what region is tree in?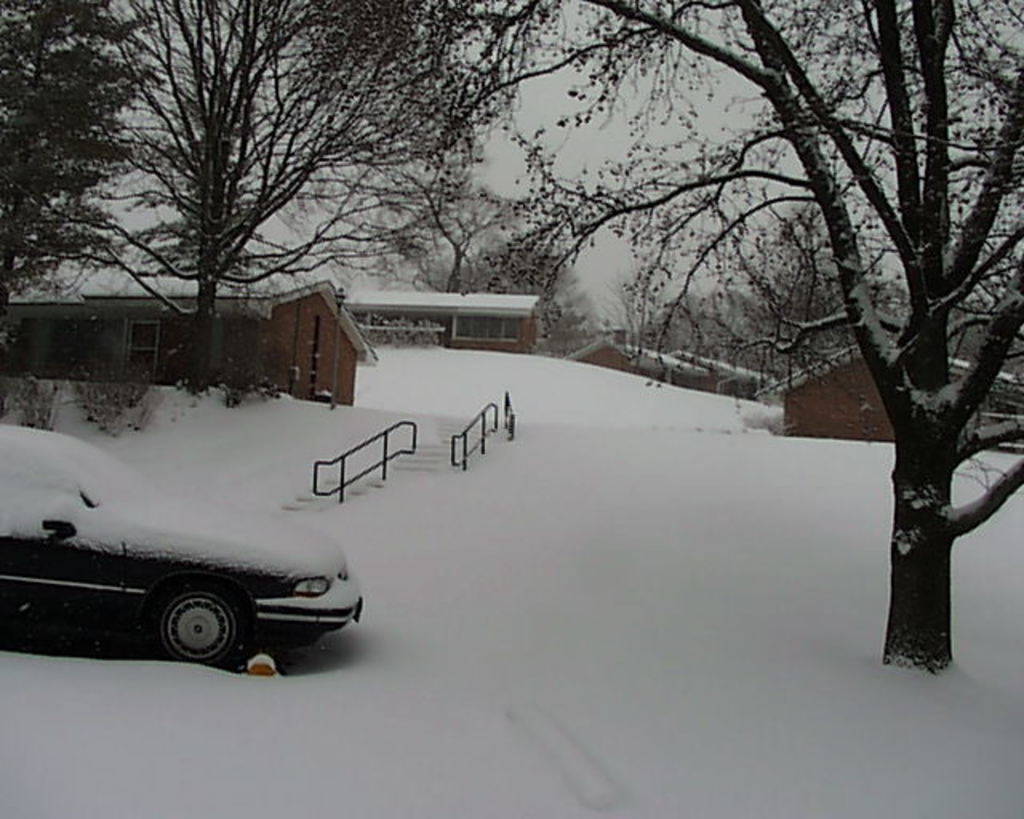
(296,120,523,296).
